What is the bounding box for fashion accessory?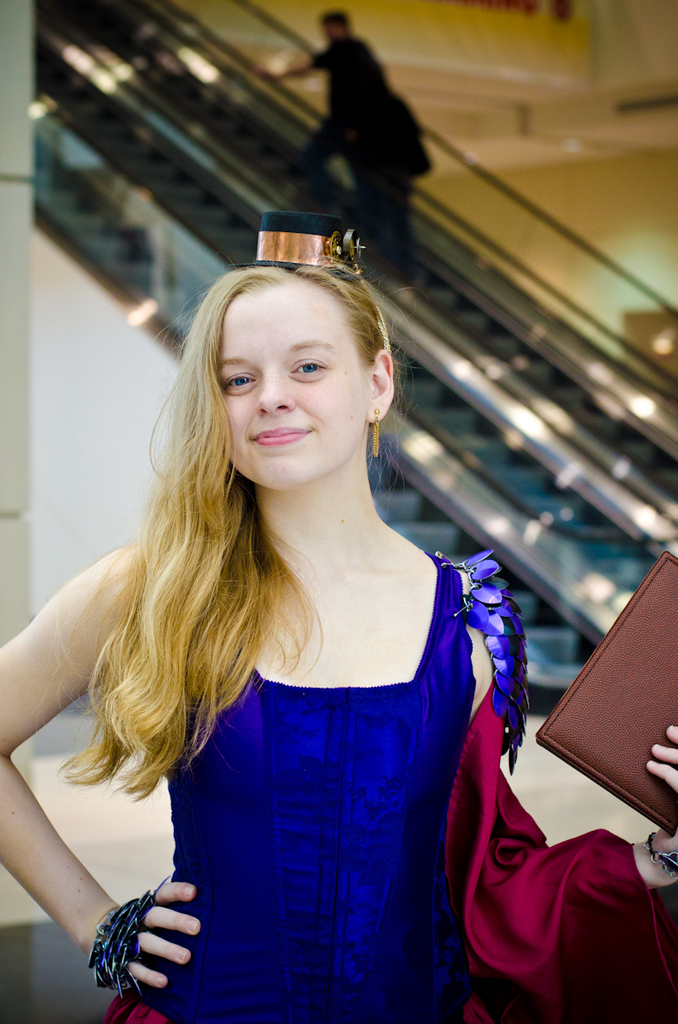
bbox(374, 410, 379, 456).
